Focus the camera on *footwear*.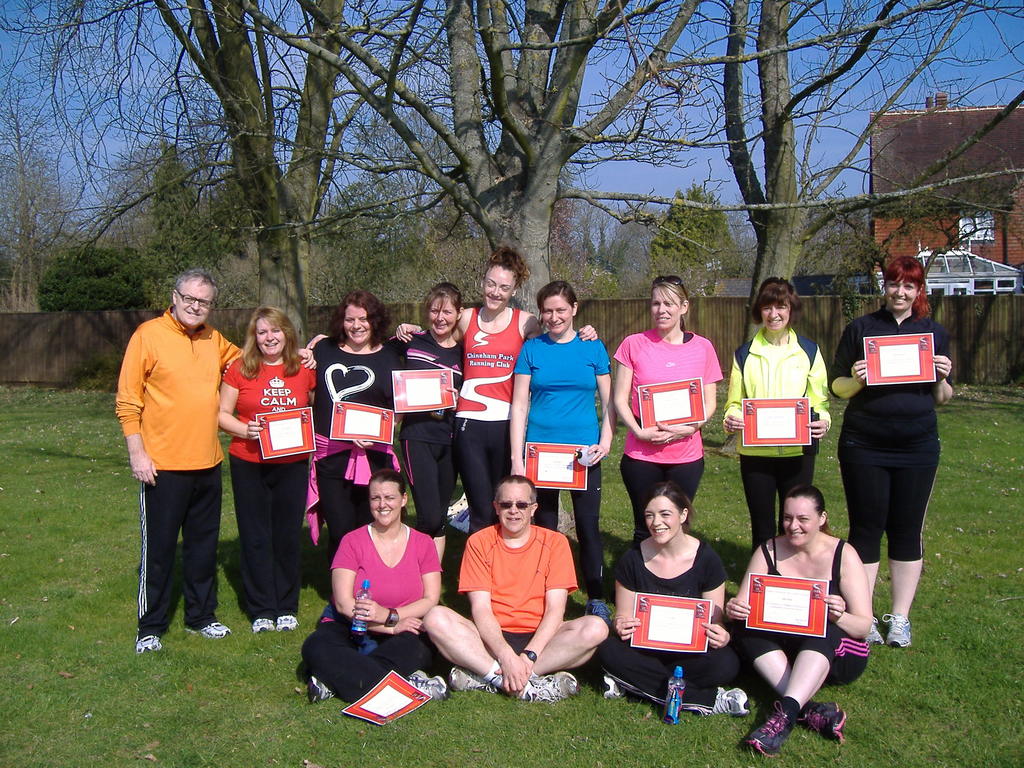
Focus region: 307,676,333,700.
